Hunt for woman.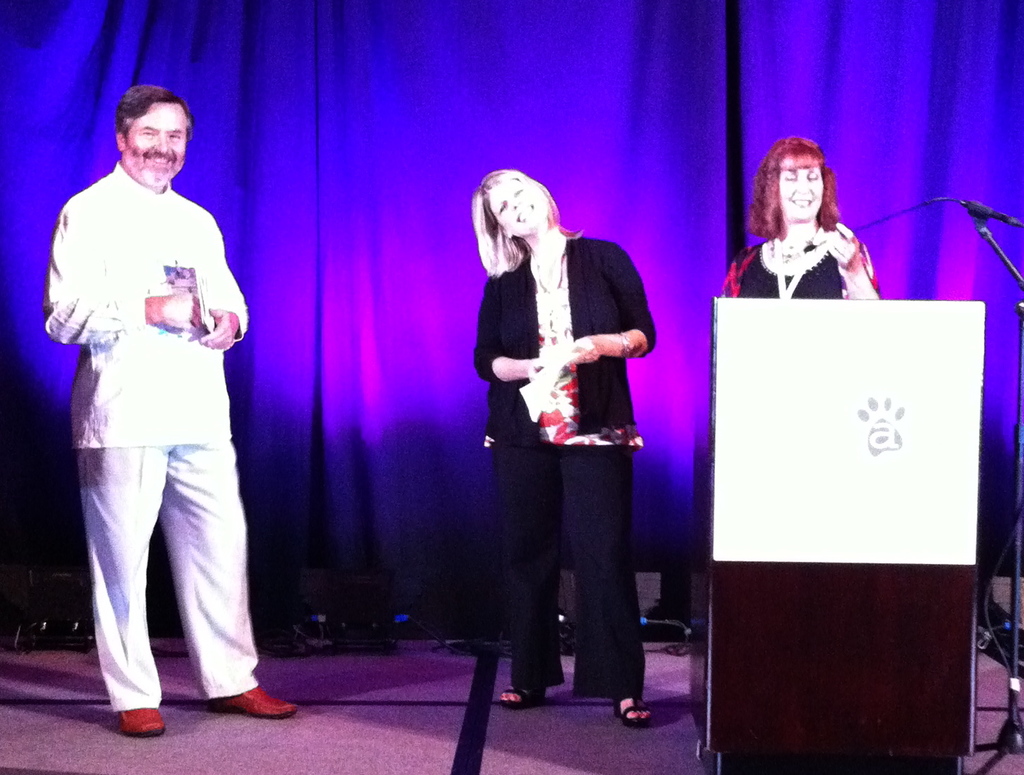
Hunted down at (469,165,655,728).
